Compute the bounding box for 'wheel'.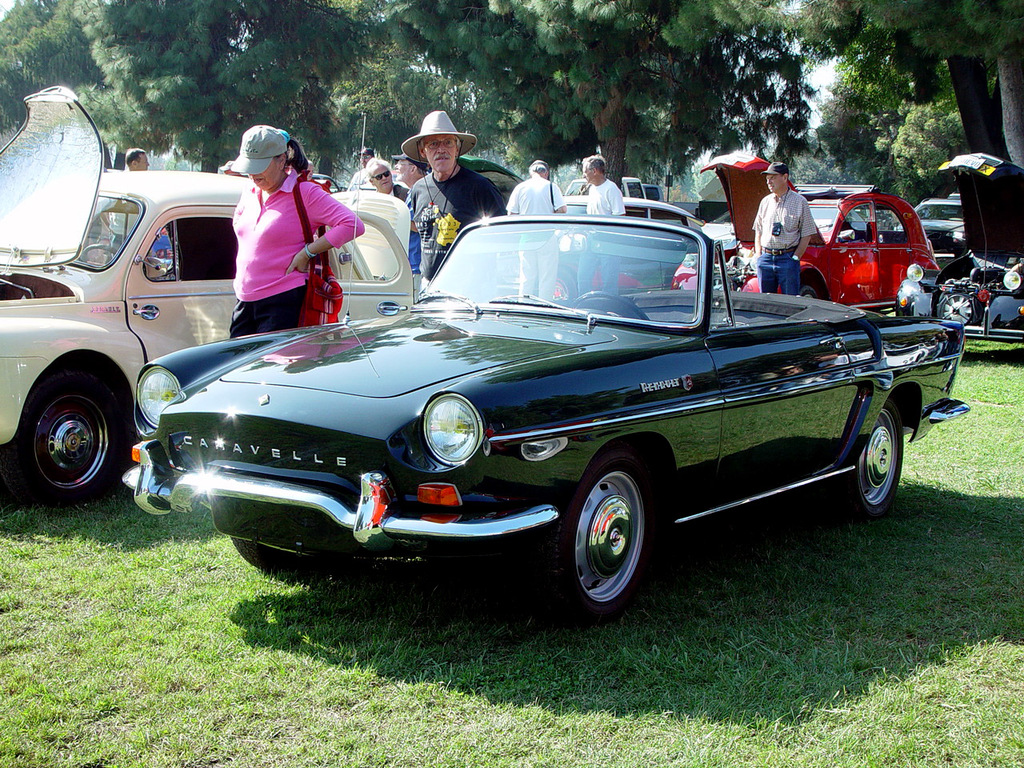
region(534, 457, 667, 634).
